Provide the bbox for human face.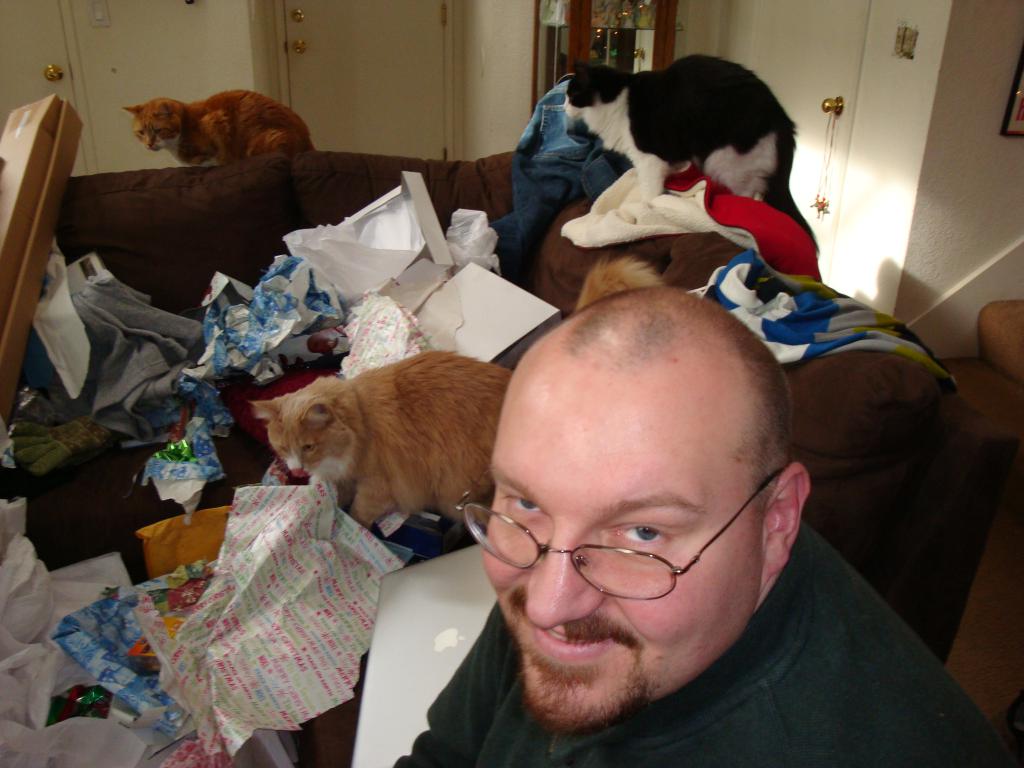
Rect(477, 353, 764, 729).
